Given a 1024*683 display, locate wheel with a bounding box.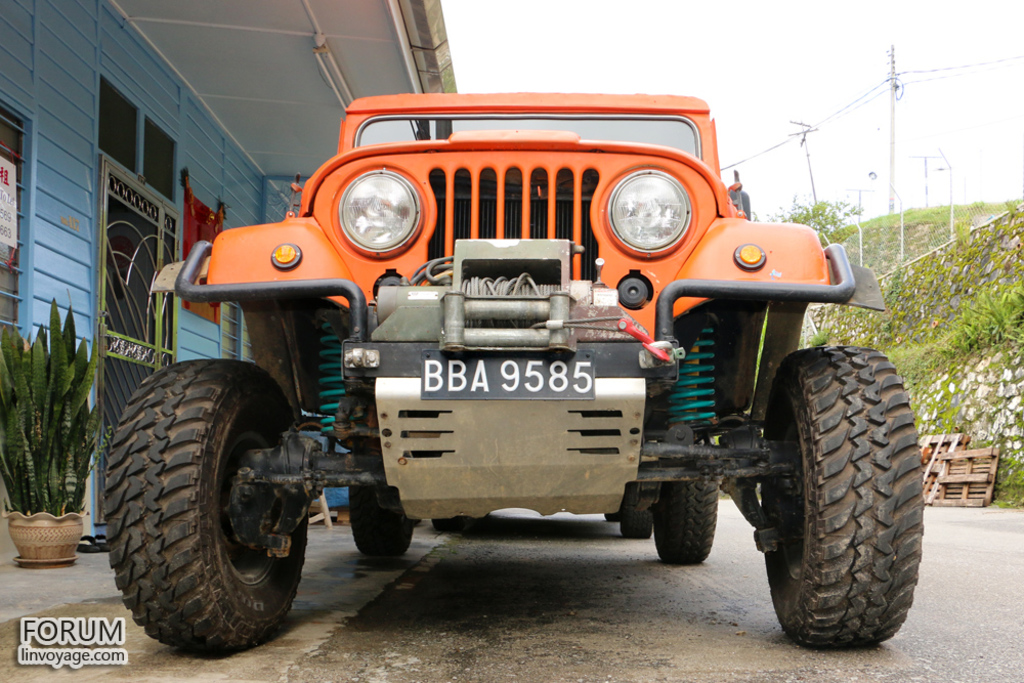
Located: bbox(106, 361, 305, 644).
